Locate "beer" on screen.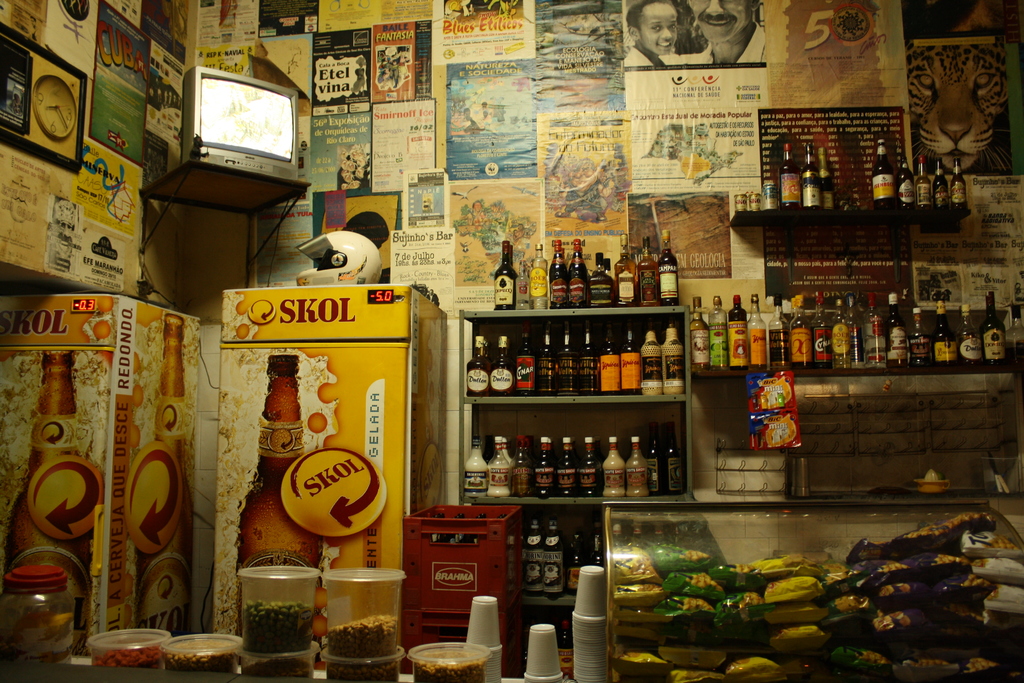
On screen at 488, 439, 510, 495.
